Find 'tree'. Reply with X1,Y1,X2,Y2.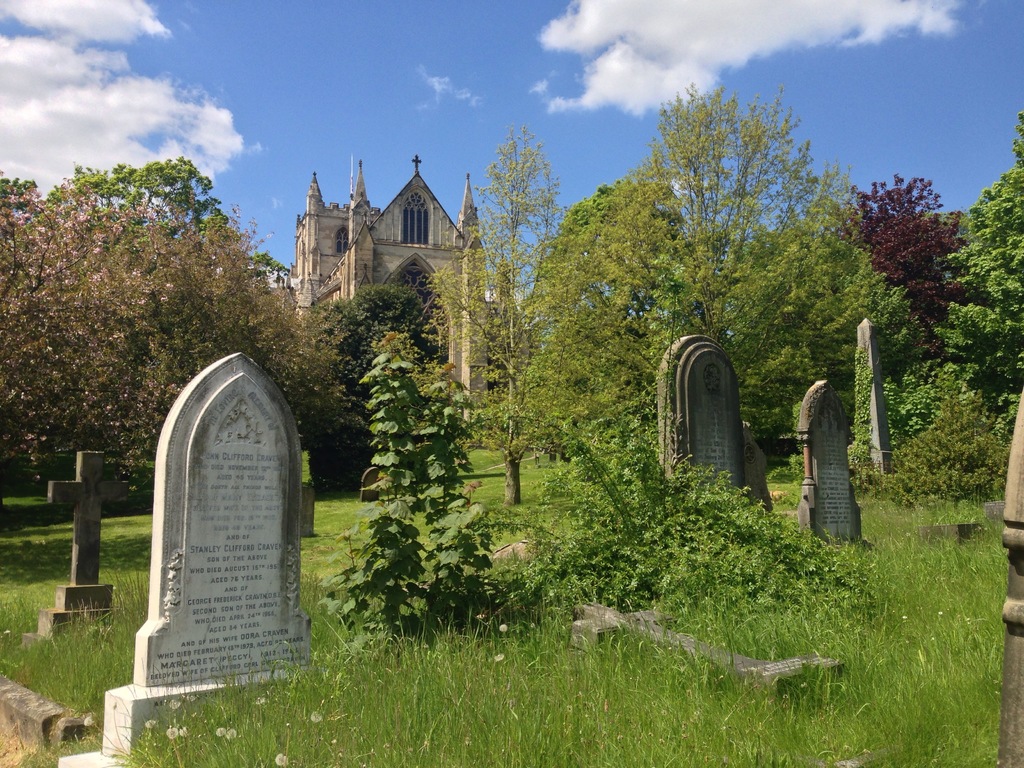
420,111,586,499.
